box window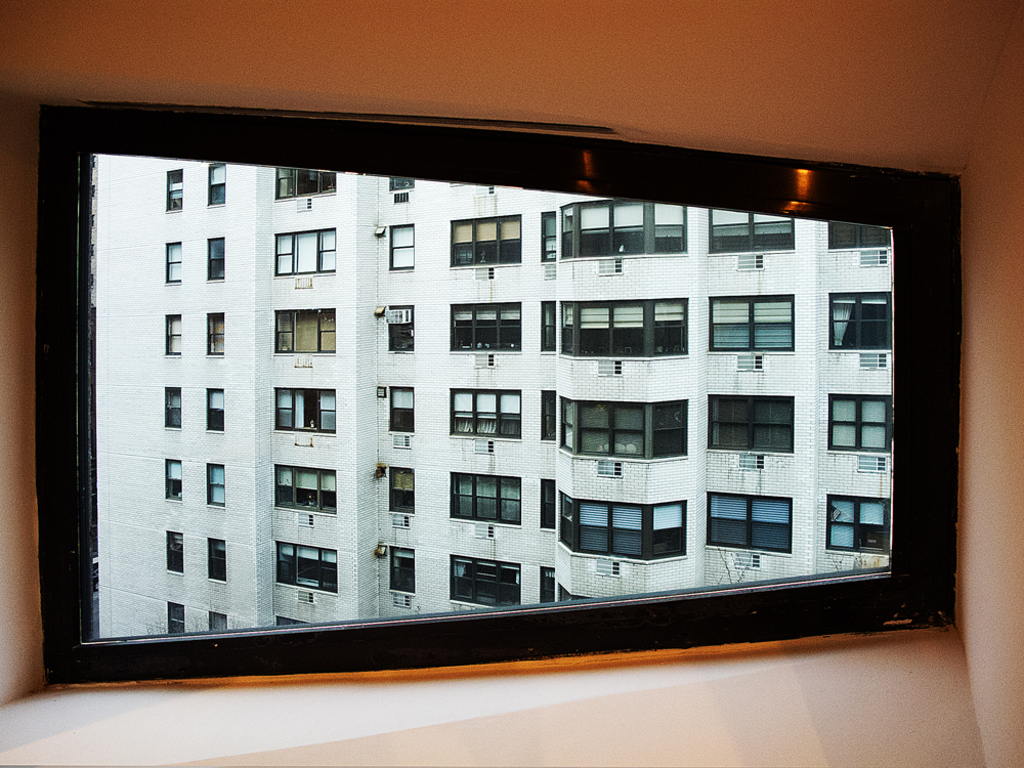
(x1=387, y1=546, x2=414, y2=596)
